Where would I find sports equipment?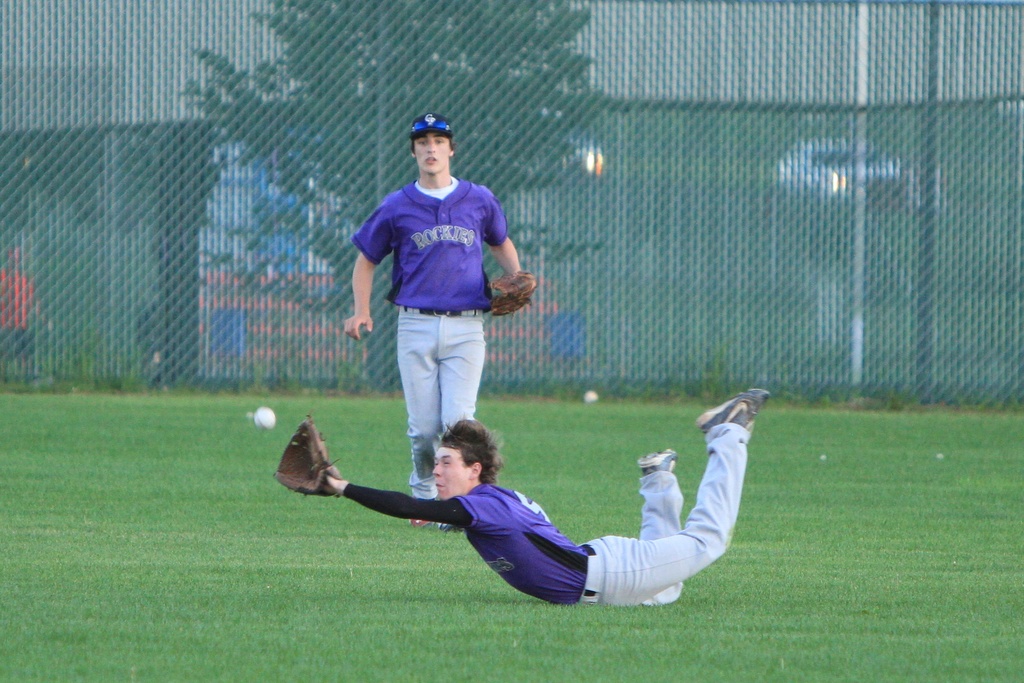
At l=695, t=386, r=774, b=433.
